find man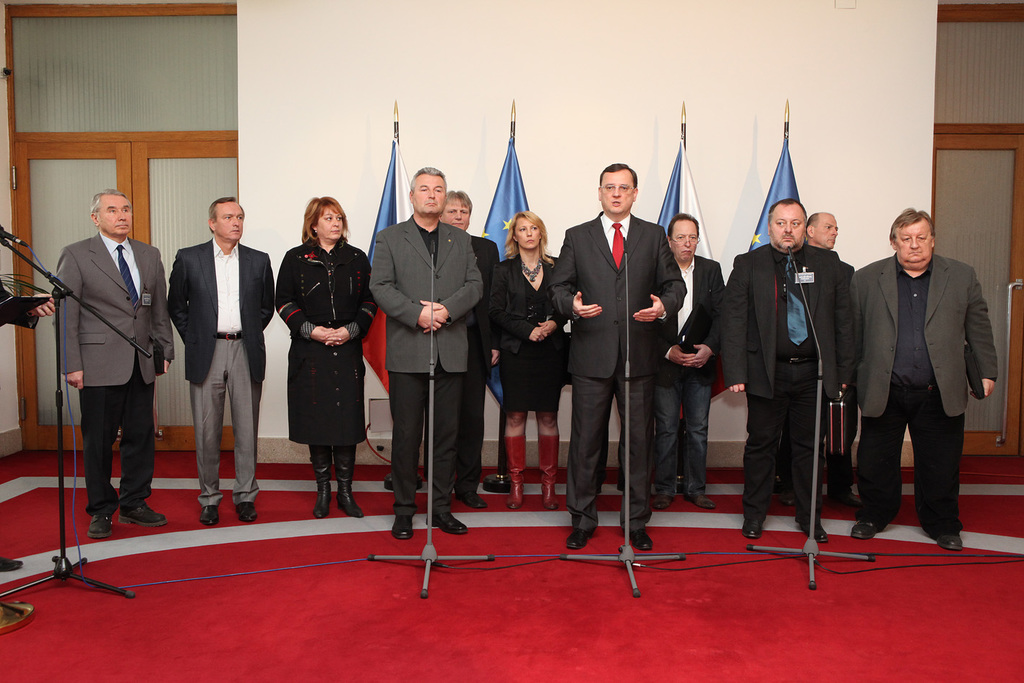
[x1=548, y1=165, x2=689, y2=554]
